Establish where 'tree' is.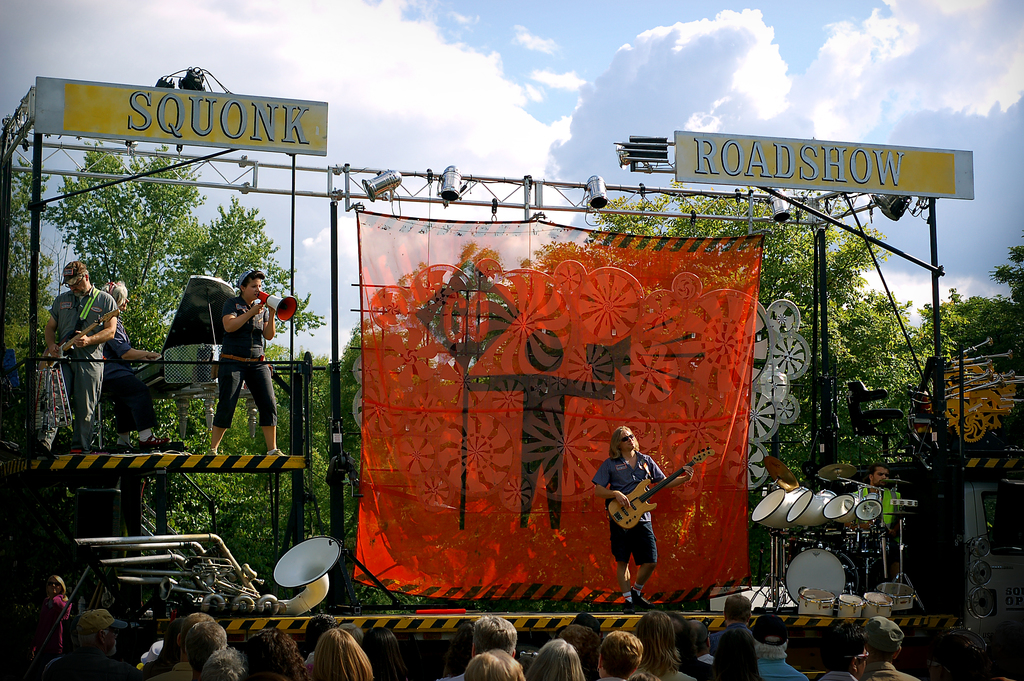
Established at bbox=[316, 242, 582, 597].
